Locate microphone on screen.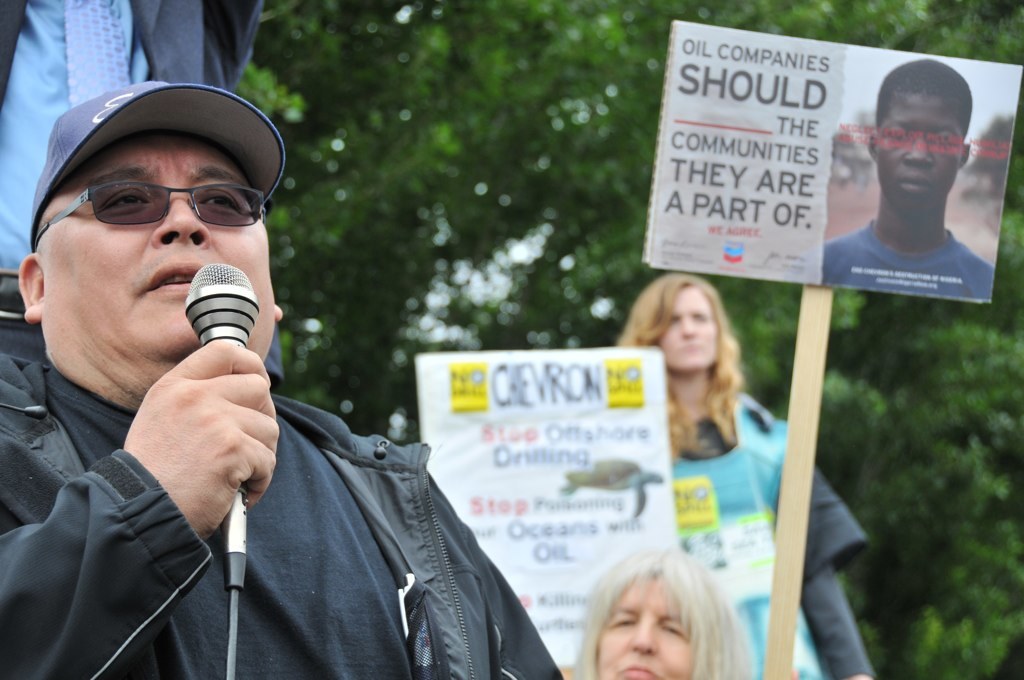
On screen at region(188, 261, 258, 562).
